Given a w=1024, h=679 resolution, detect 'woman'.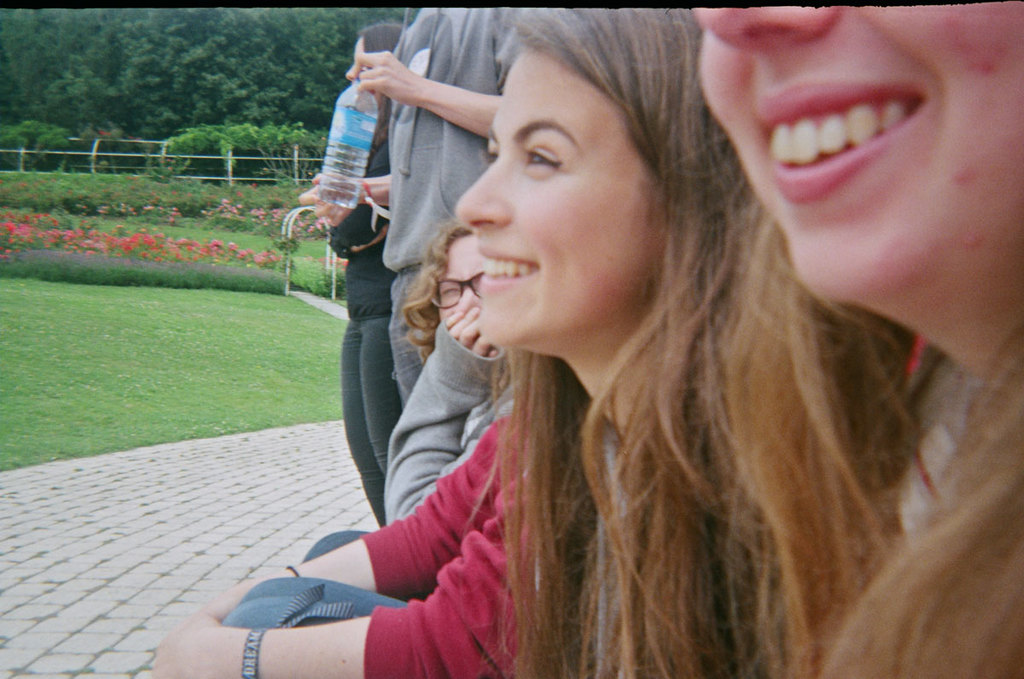
(x1=297, y1=221, x2=518, y2=606).
